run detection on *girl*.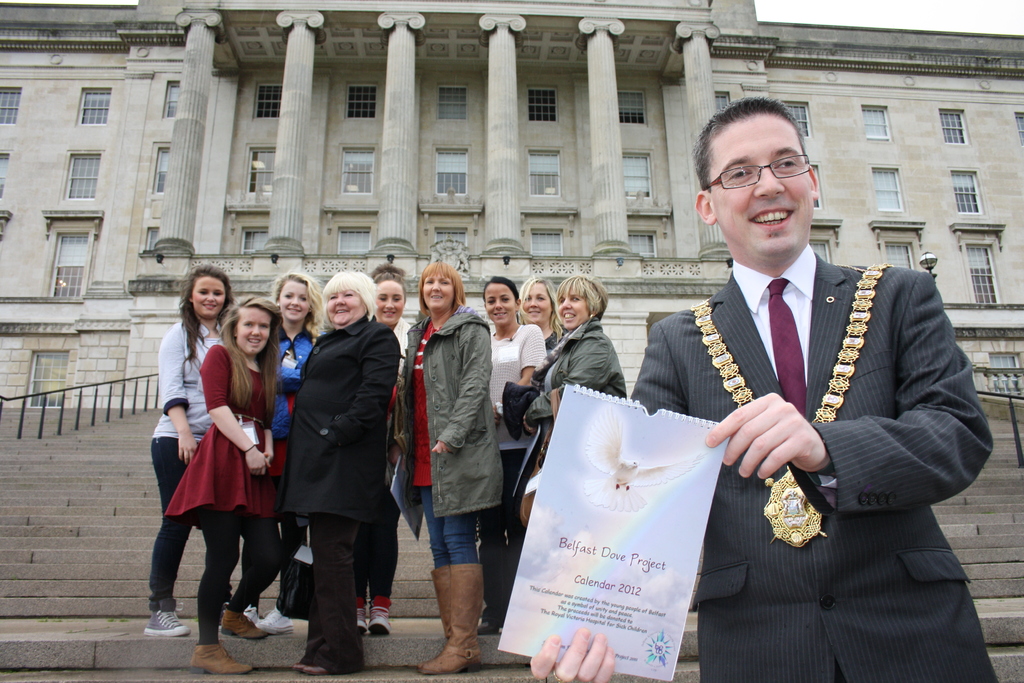
Result: BBox(262, 268, 326, 635).
